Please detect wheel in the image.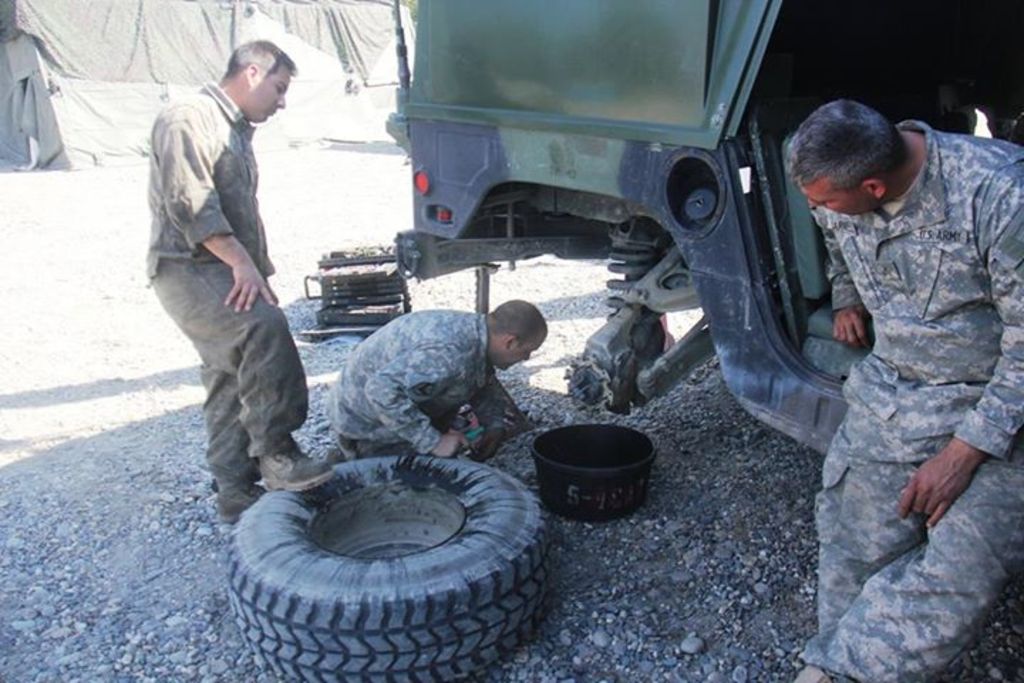
bbox=[235, 460, 549, 679].
